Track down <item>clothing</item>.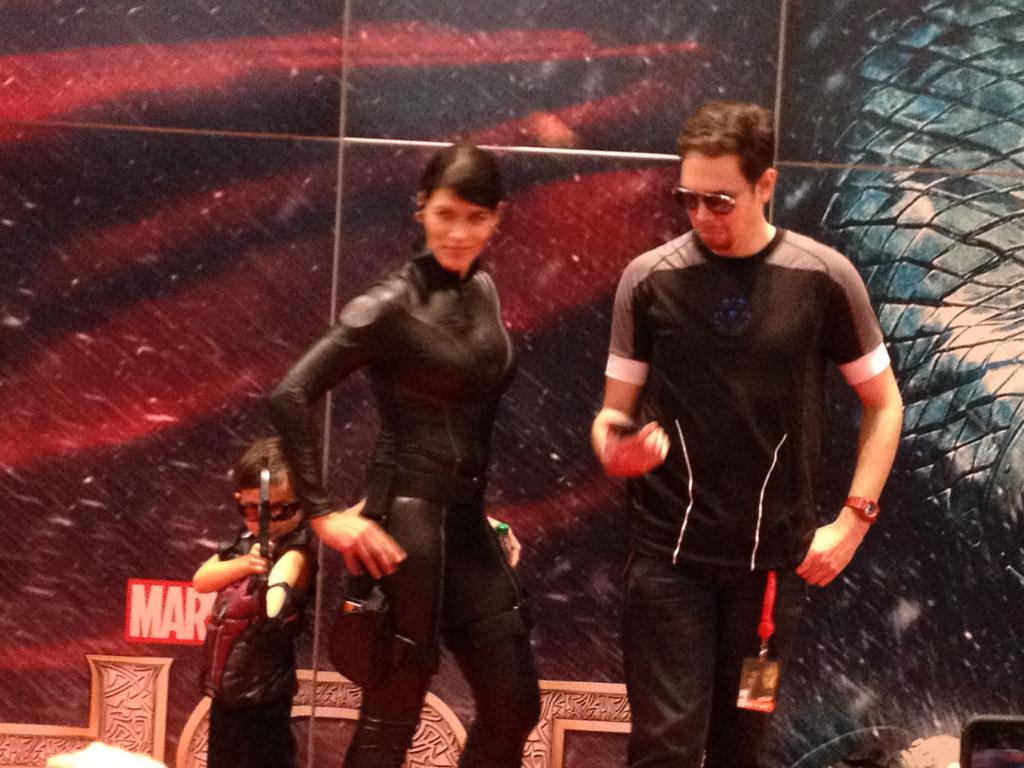
Tracked to box=[273, 237, 544, 767].
